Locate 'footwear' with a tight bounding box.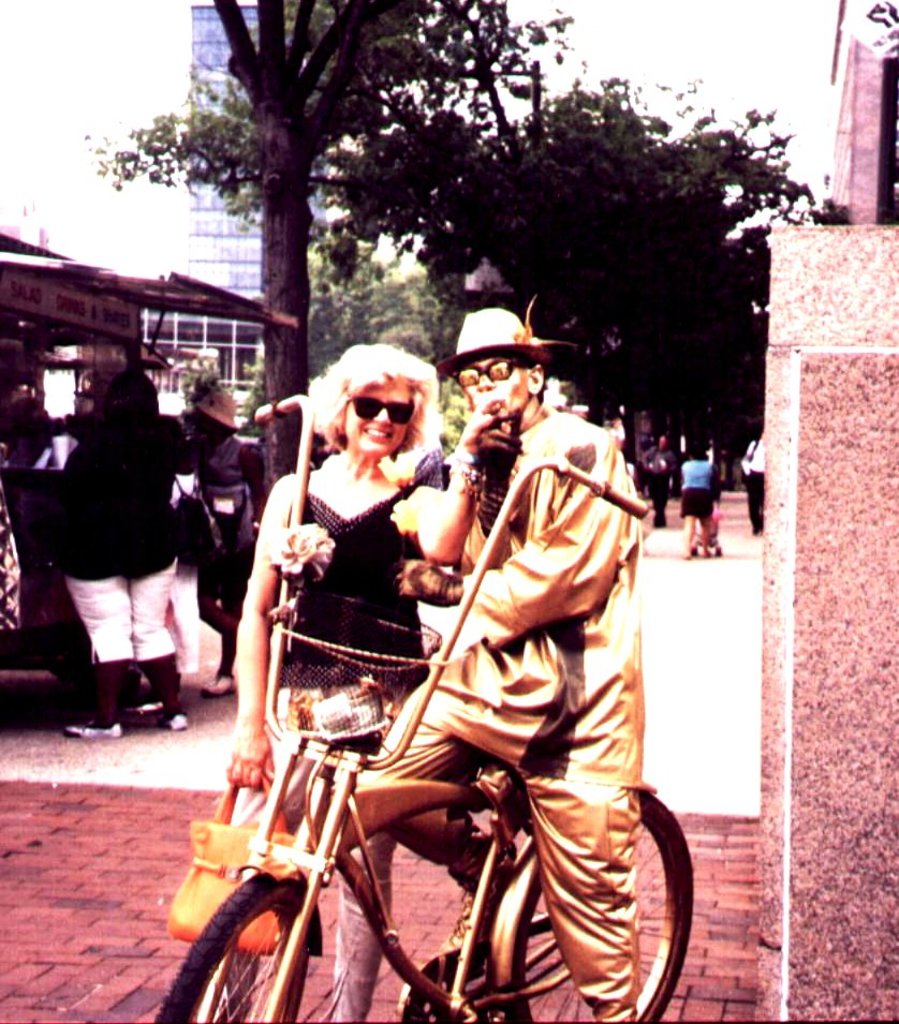
[x1=201, y1=665, x2=241, y2=694].
